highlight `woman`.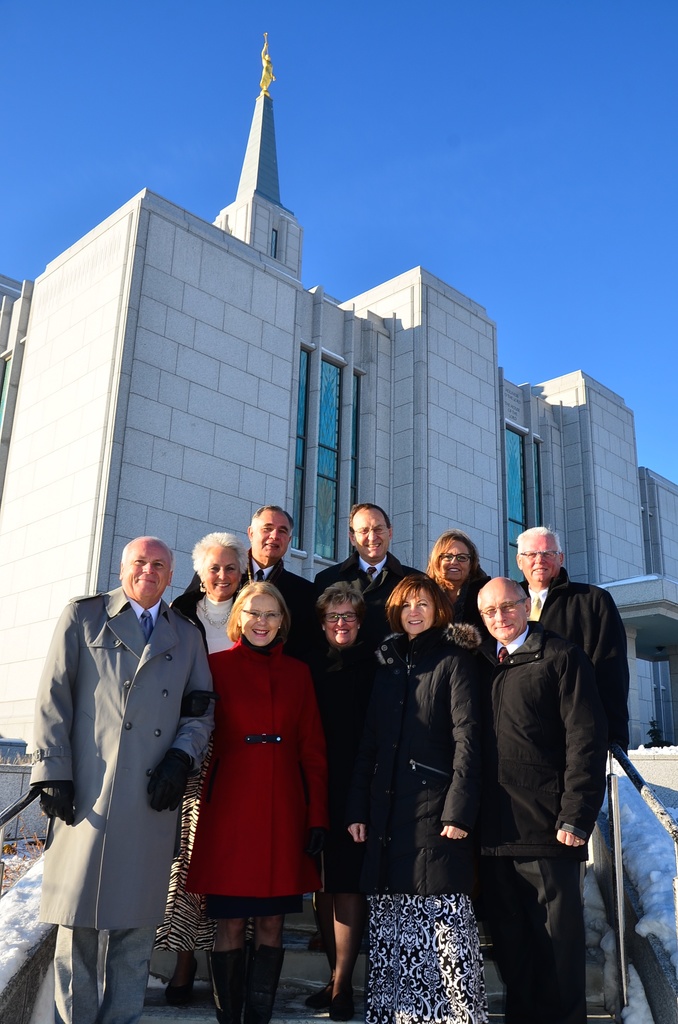
Highlighted region: bbox(351, 584, 486, 1018).
